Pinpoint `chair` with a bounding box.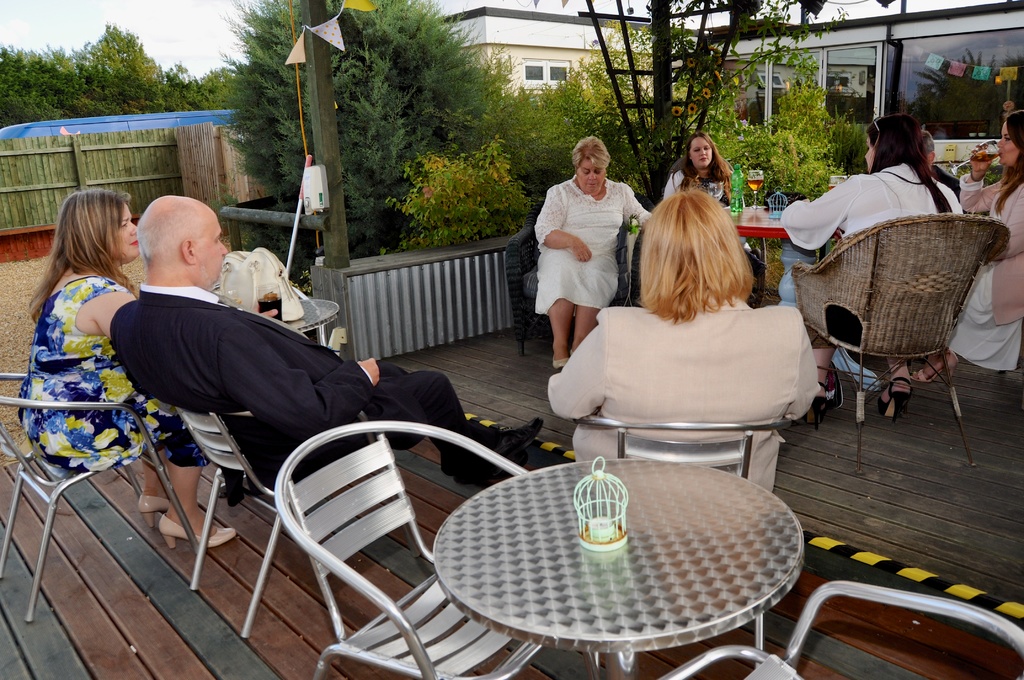
l=147, t=396, r=421, b=638.
